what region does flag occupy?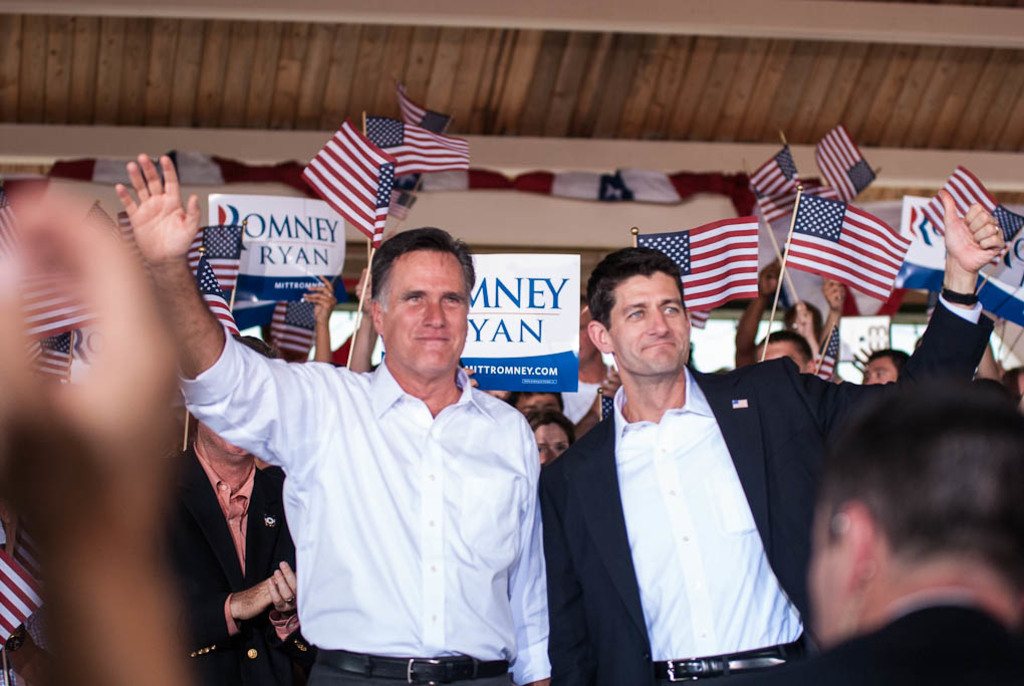
(299,119,399,247).
